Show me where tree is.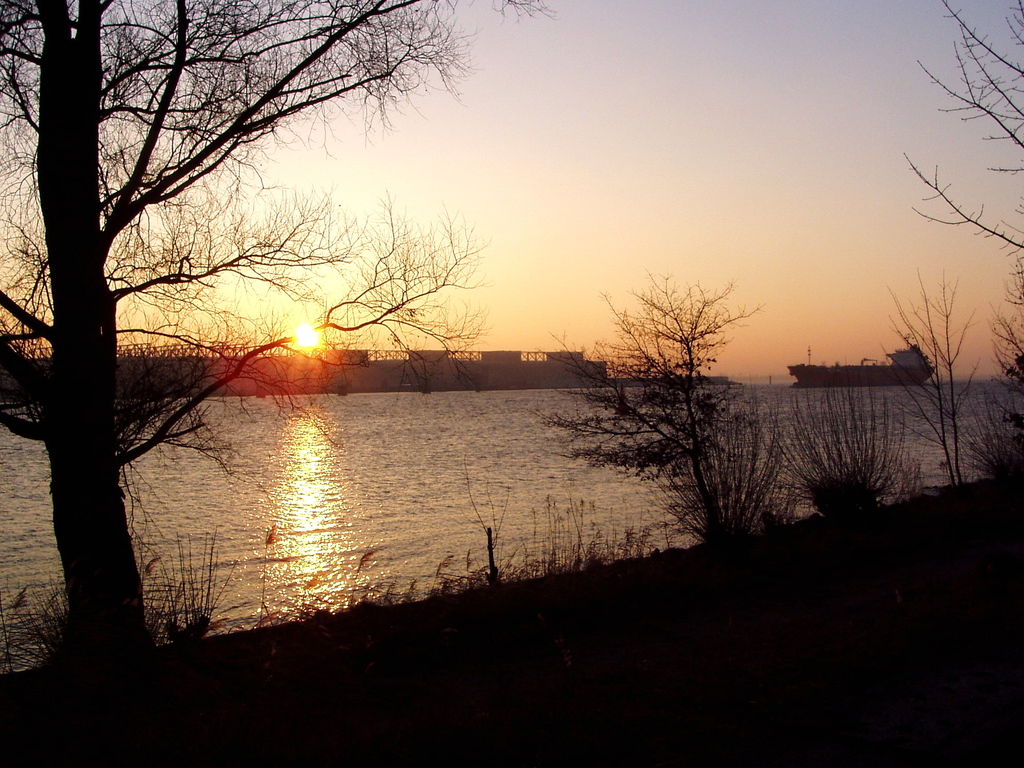
tree is at region(902, 0, 1023, 254).
